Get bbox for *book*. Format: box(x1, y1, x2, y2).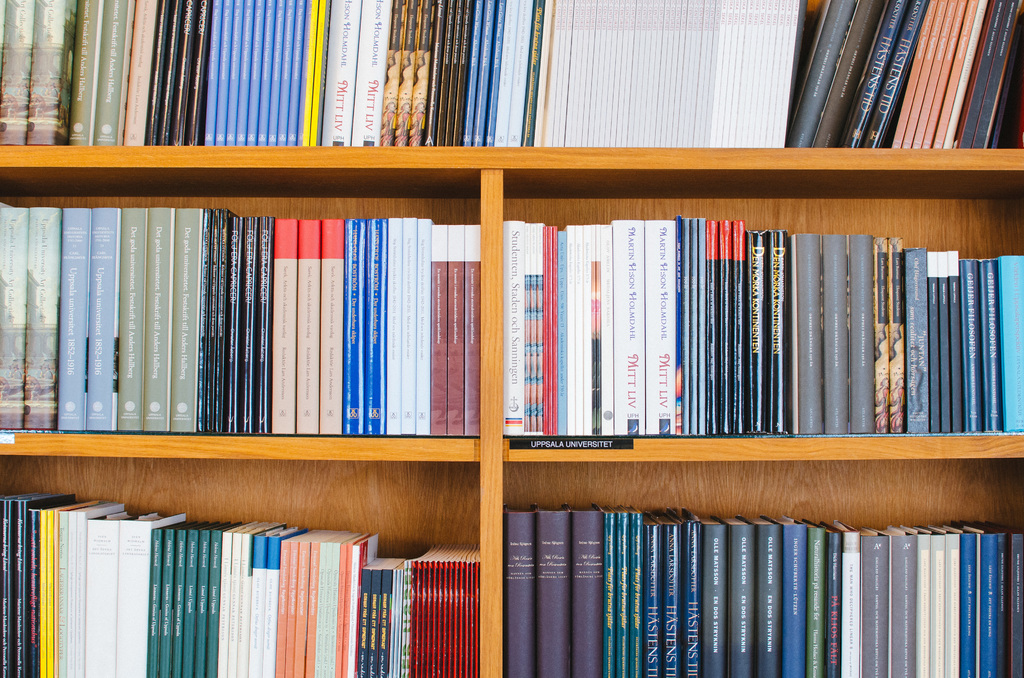
box(348, 218, 360, 437).
